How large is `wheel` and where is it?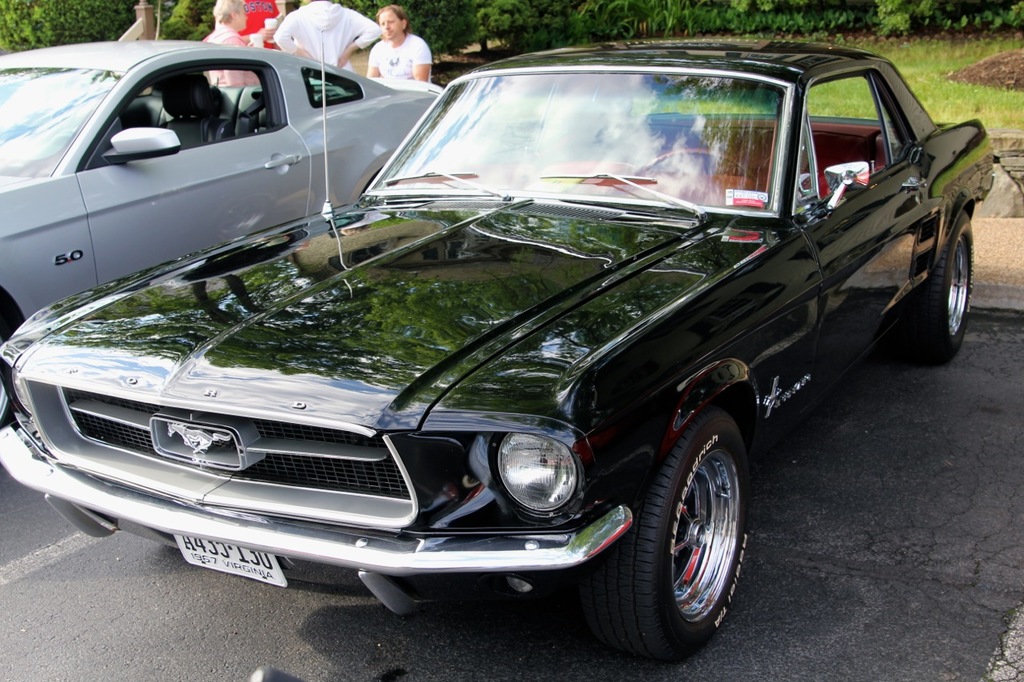
Bounding box: x1=888, y1=213, x2=976, y2=367.
